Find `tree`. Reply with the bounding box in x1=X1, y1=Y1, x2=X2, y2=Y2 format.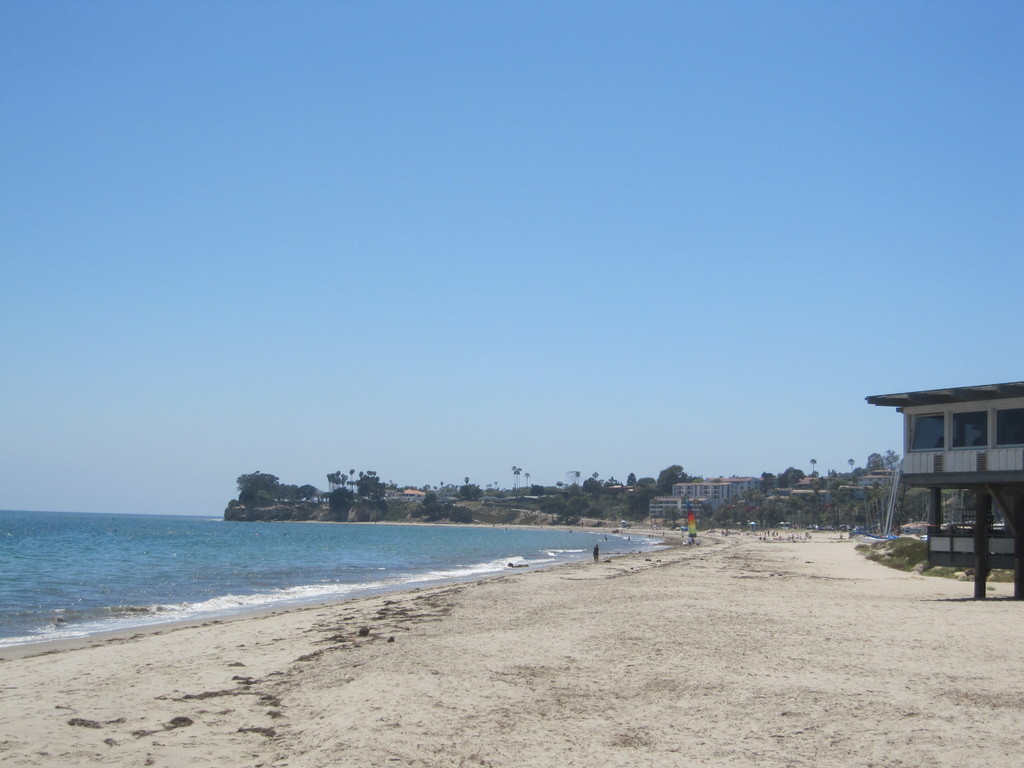
x1=351, y1=469, x2=388, y2=501.
